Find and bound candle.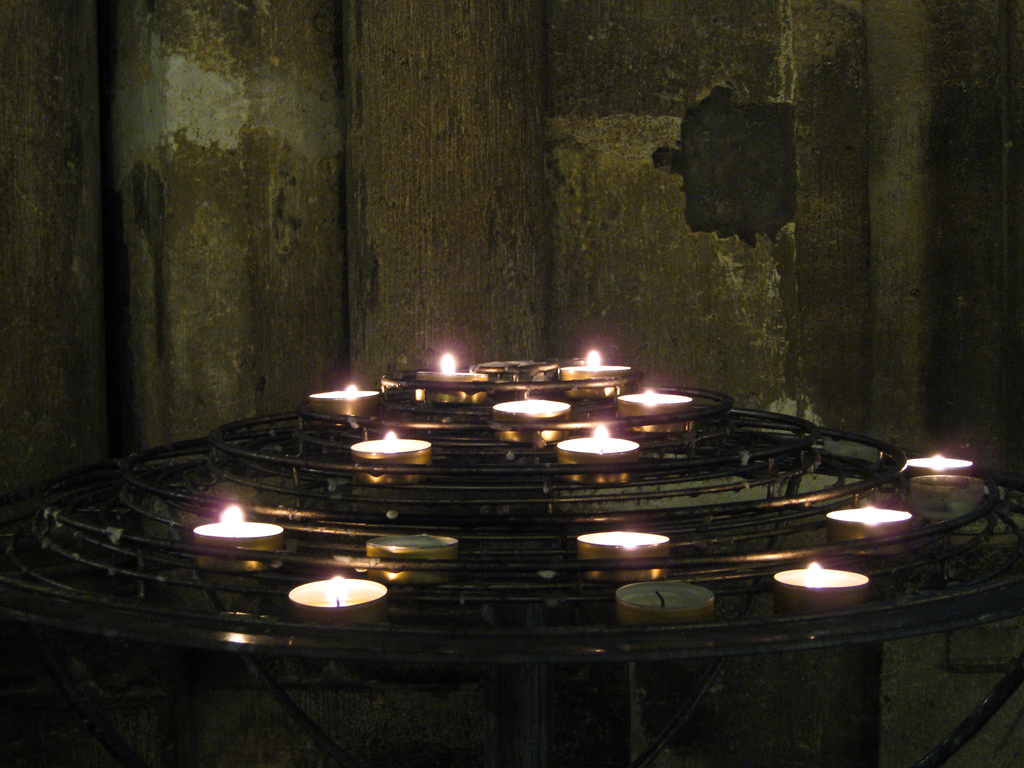
Bound: 906, 449, 970, 486.
